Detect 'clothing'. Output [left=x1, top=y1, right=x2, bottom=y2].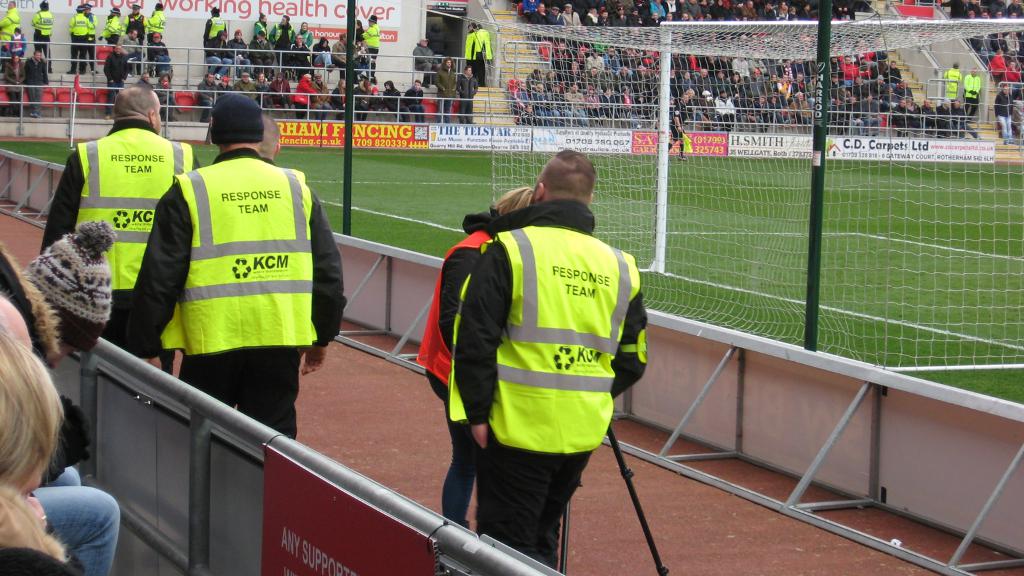
[left=293, top=38, right=309, bottom=76].
